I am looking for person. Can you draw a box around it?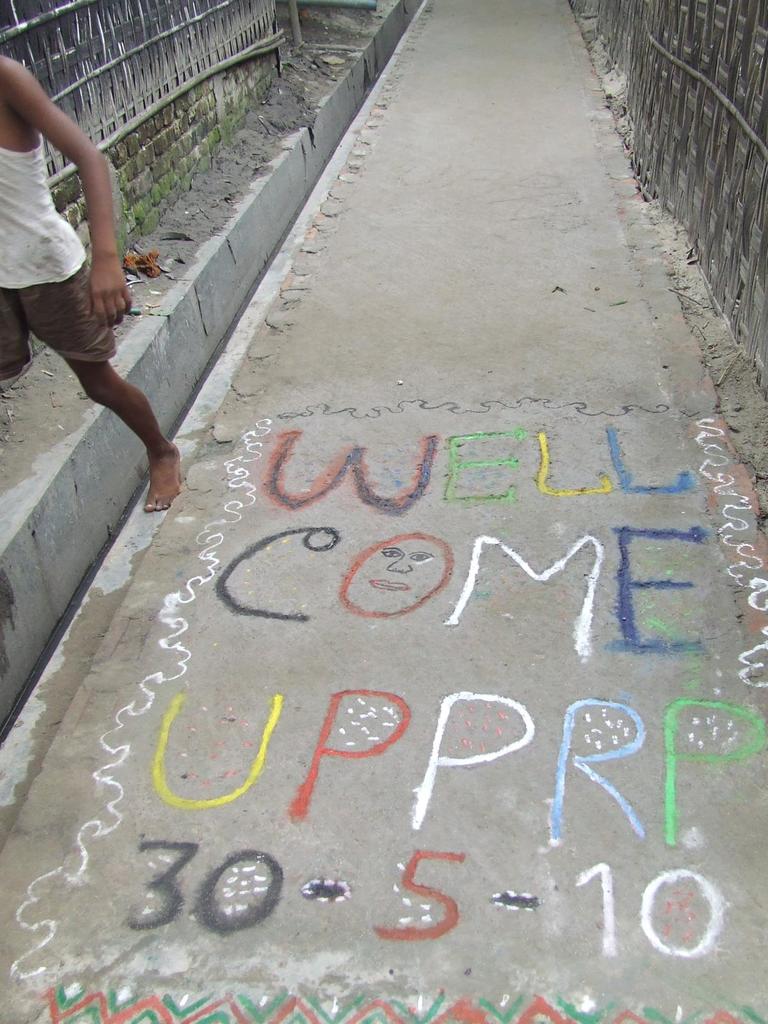
Sure, the bounding box is <region>6, 25, 186, 536</region>.
